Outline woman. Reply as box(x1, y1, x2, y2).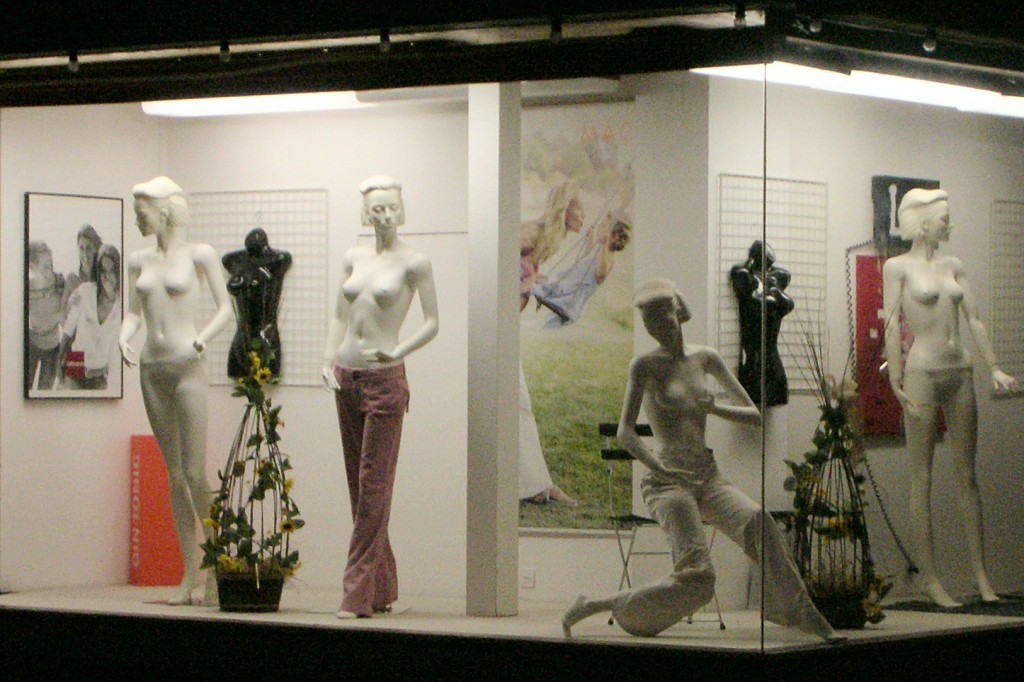
box(881, 192, 1014, 608).
